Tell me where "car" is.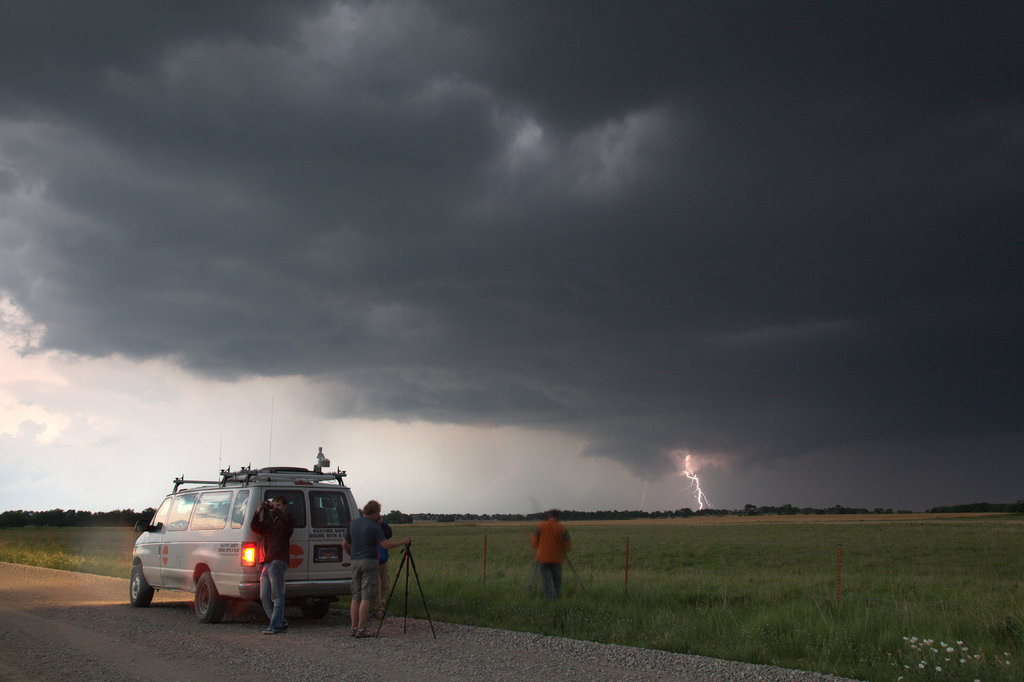
"car" is at [119, 470, 388, 635].
